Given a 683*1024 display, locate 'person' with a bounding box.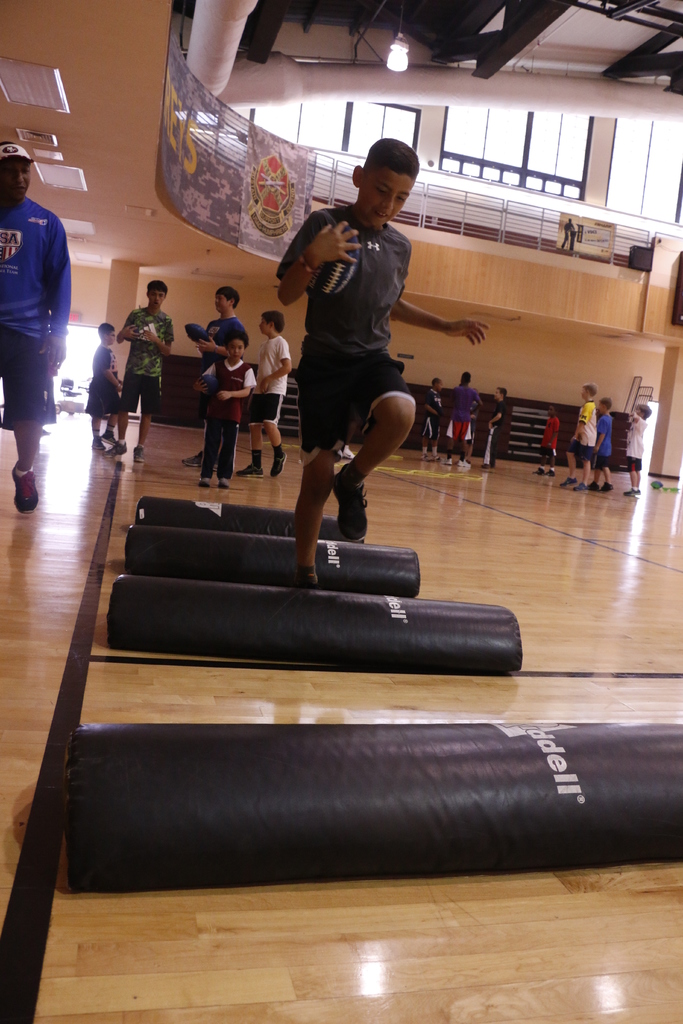
Located: <bbox>620, 404, 655, 496</bbox>.
